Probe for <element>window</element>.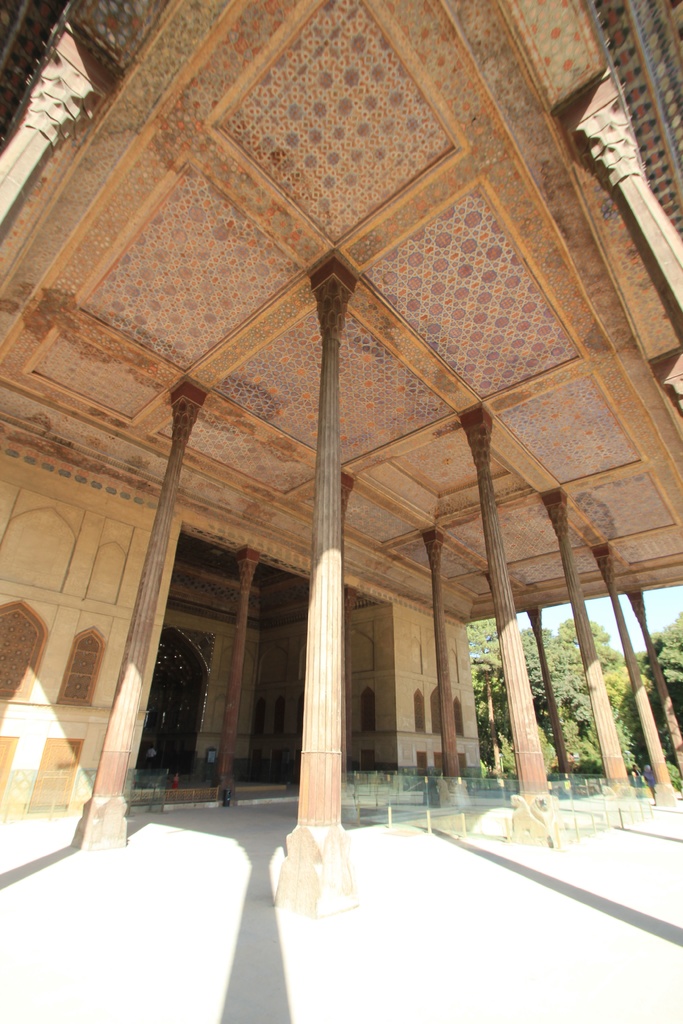
Probe result: bbox=[363, 686, 377, 732].
